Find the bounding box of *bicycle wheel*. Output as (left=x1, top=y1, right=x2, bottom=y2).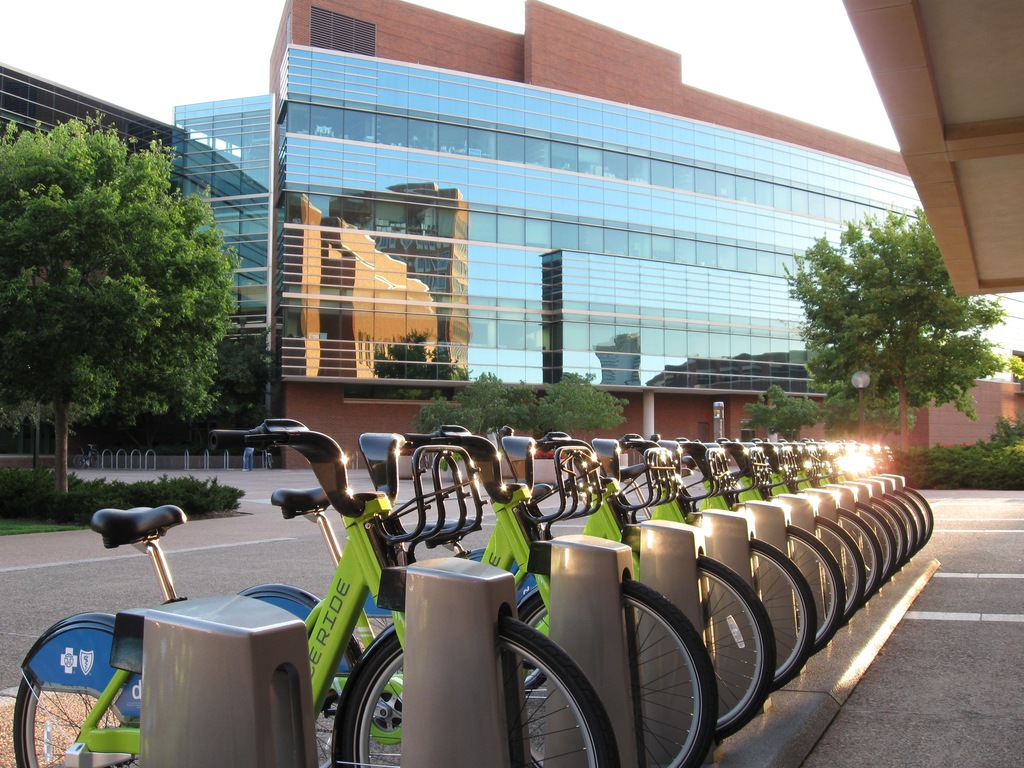
(left=10, top=669, right=142, bottom=767).
